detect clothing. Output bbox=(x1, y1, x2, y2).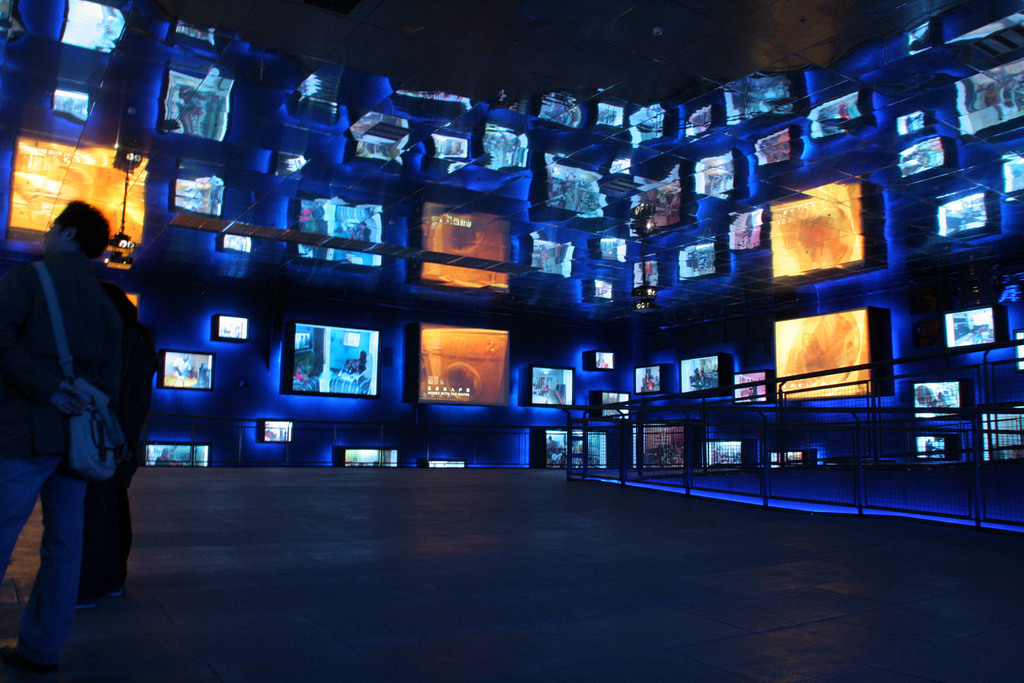
bbox=(0, 248, 120, 457).
